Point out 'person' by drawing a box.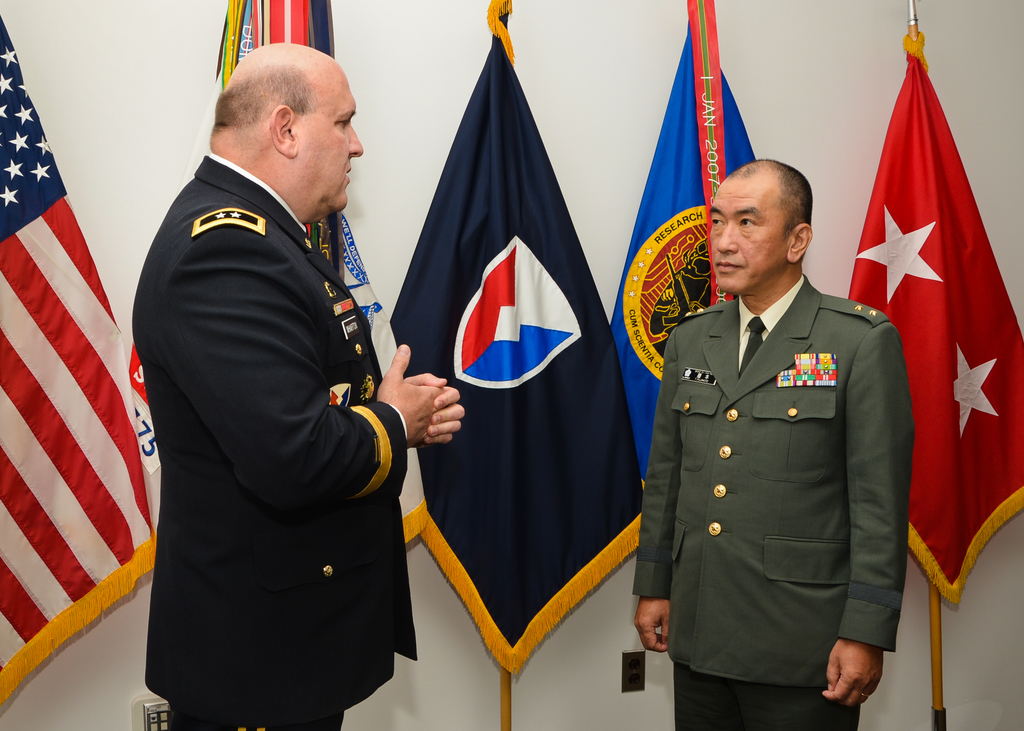
(135, 37, 459, 730).
